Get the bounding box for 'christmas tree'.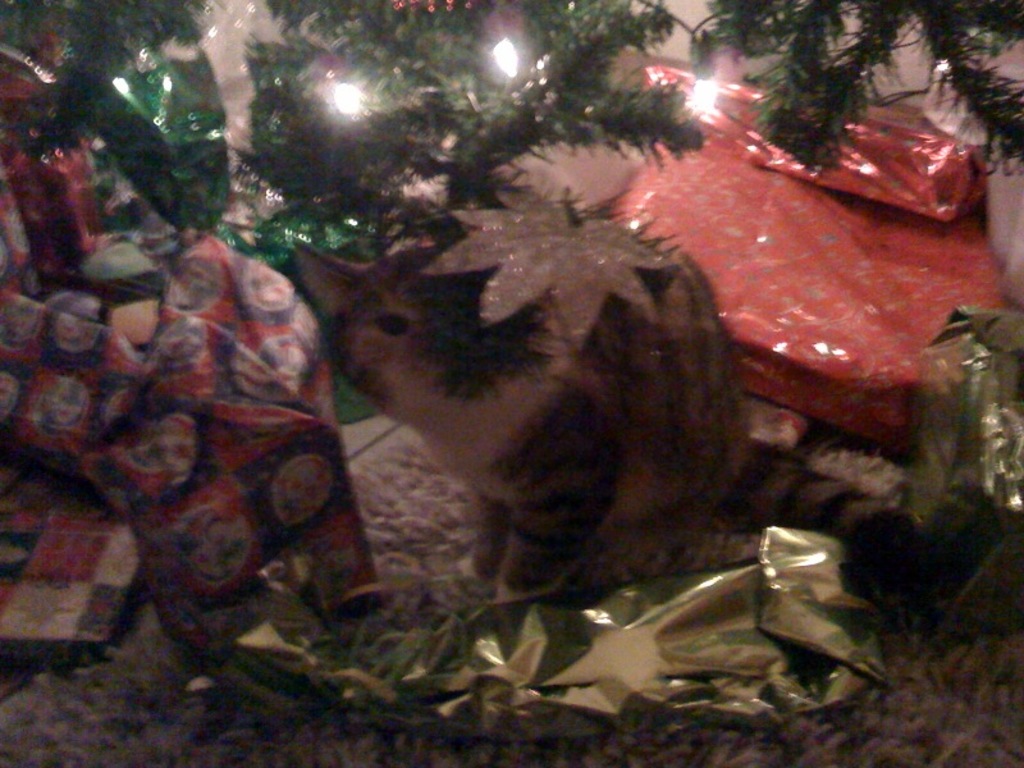
<region>0, 0, 1023, 767</region>.
